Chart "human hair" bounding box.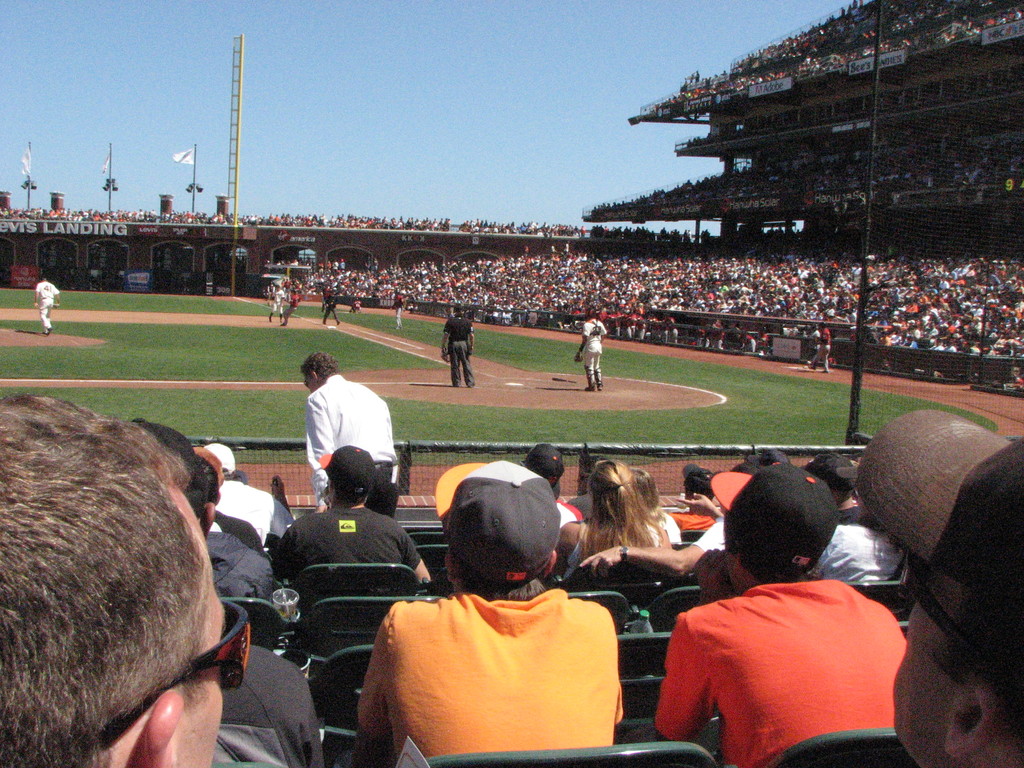
Charted: l=0, t=395, r=208, b=767.
